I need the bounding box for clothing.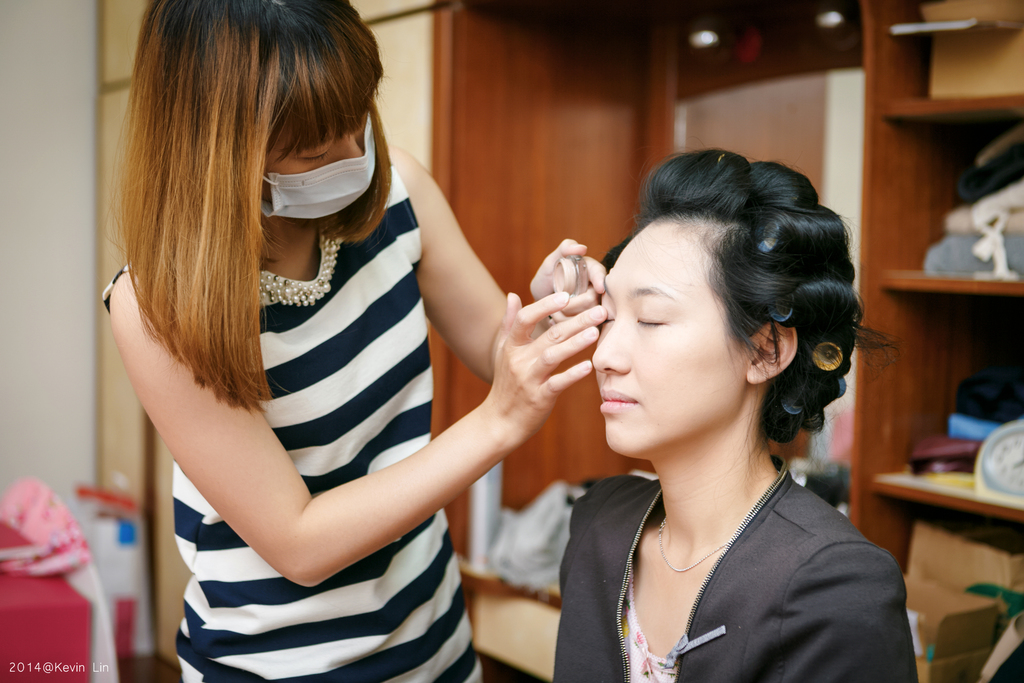
Here it is: x1=125, y1=151, x2=497, y2=654.
